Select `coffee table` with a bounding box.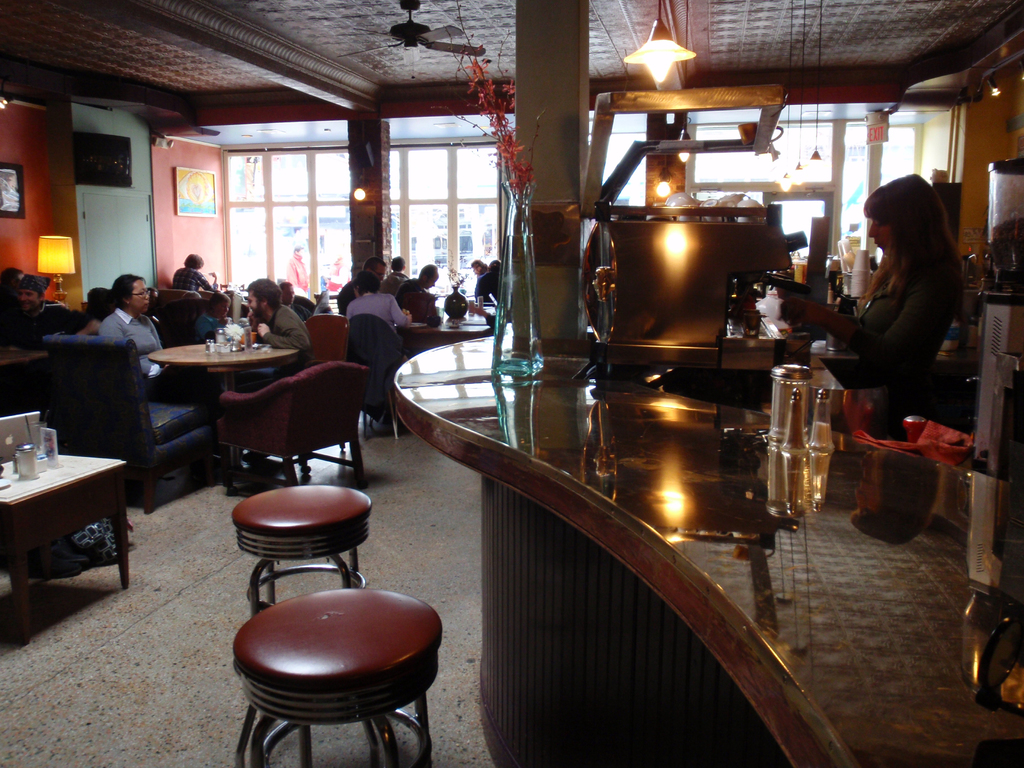
<box>149,344,300,384</box>.
